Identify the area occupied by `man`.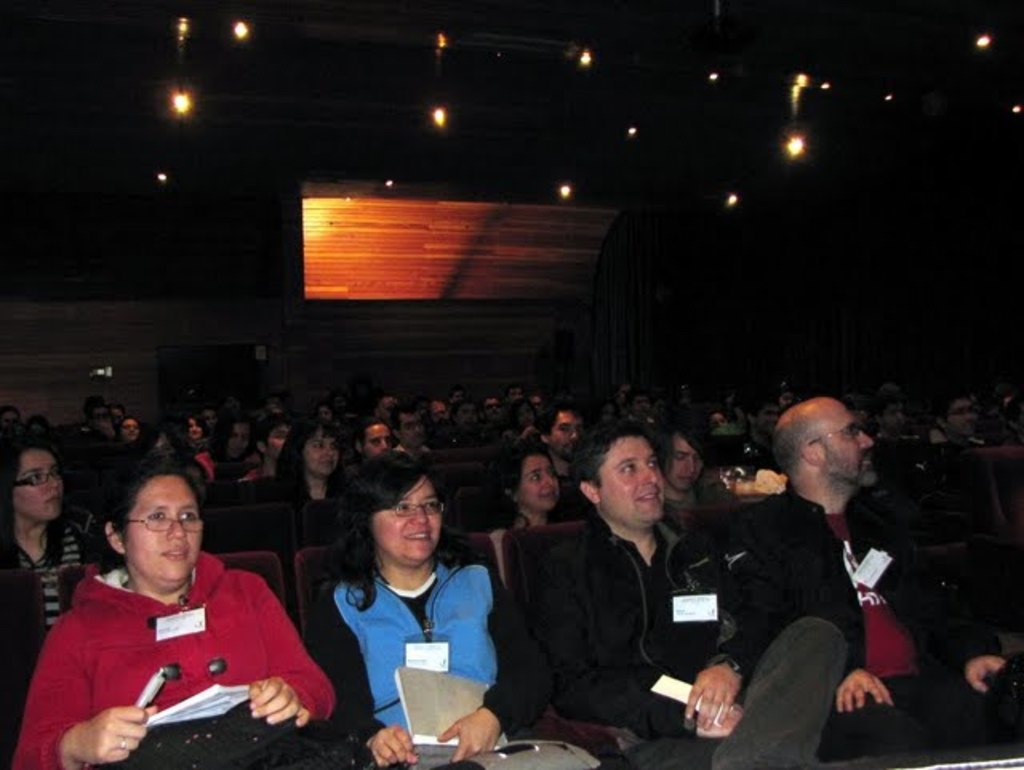
Area: locate(938, 389, 986, 464).
